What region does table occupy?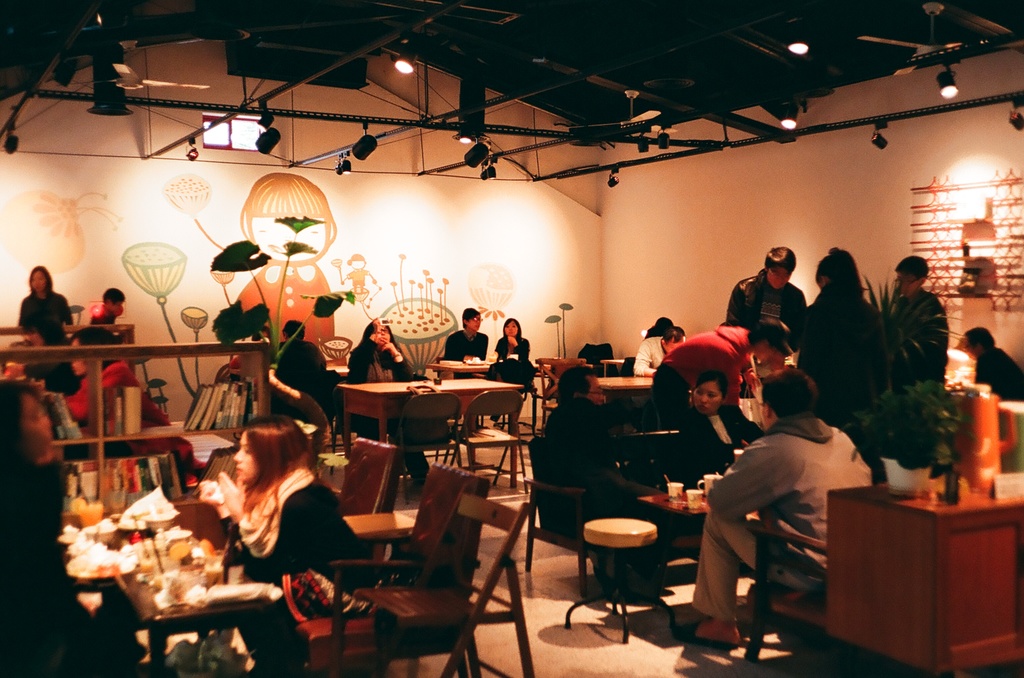
region(340, 374, 525, 484).
